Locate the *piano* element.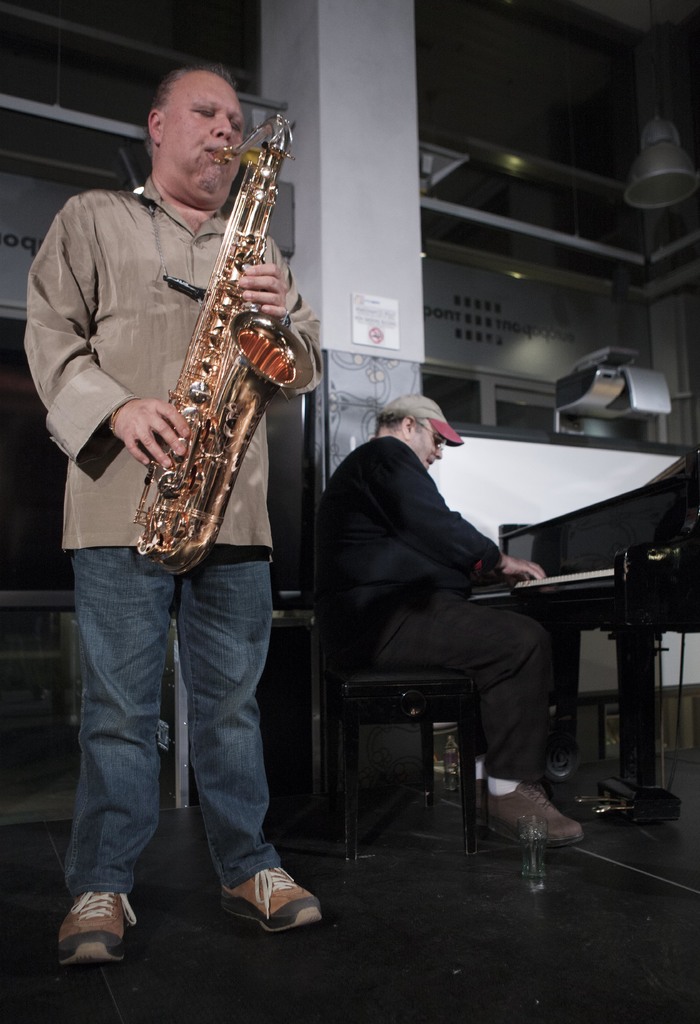
Element bbox: <bbox>509, 497, 674, 778</bbox>.
